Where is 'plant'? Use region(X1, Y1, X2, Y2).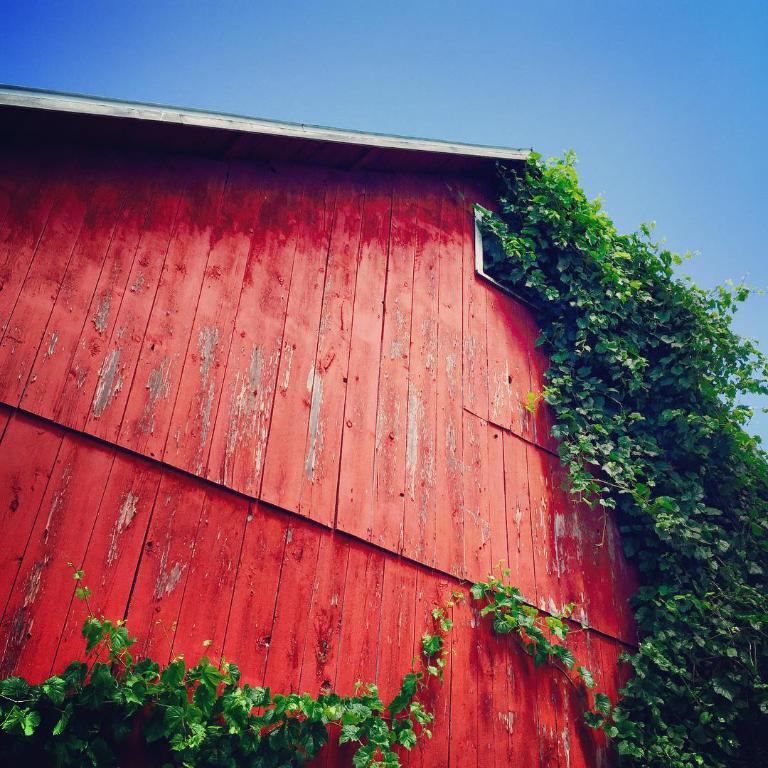
region(0, 143, 767, 767).
